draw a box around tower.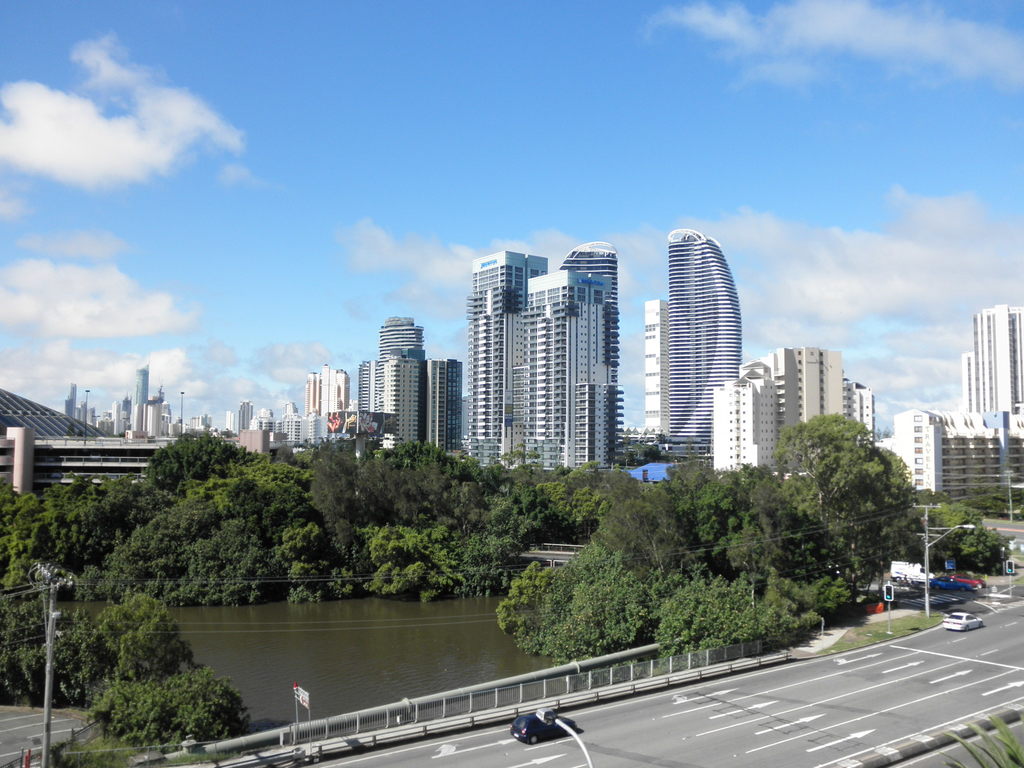
rect(239, 401, 252, 437).
